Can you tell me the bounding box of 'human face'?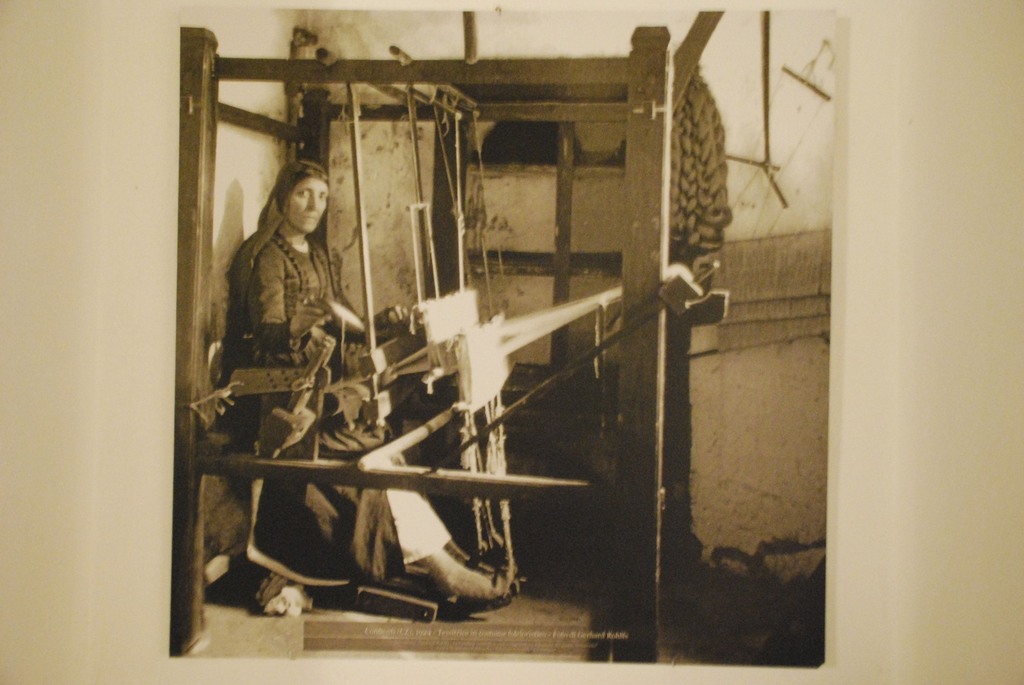
[x1=284, y1=177, x2=327, y2=237].
